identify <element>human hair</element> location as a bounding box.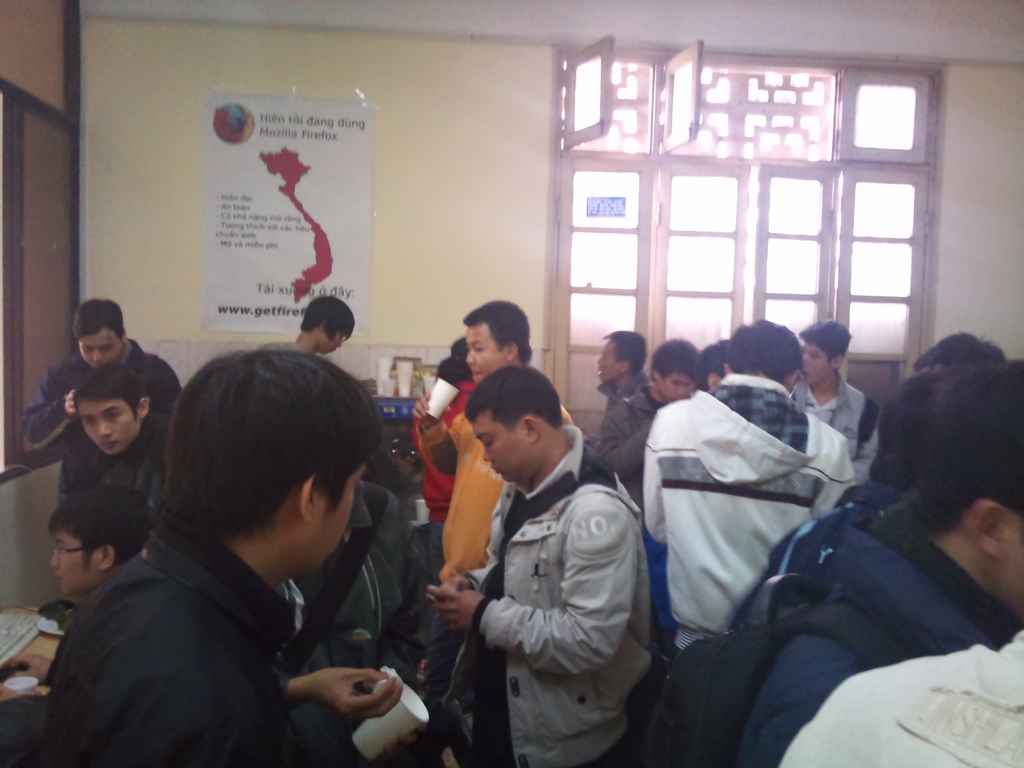
{"x1": 70, "y1": 298, "x2": 126, "y2": 344}.
